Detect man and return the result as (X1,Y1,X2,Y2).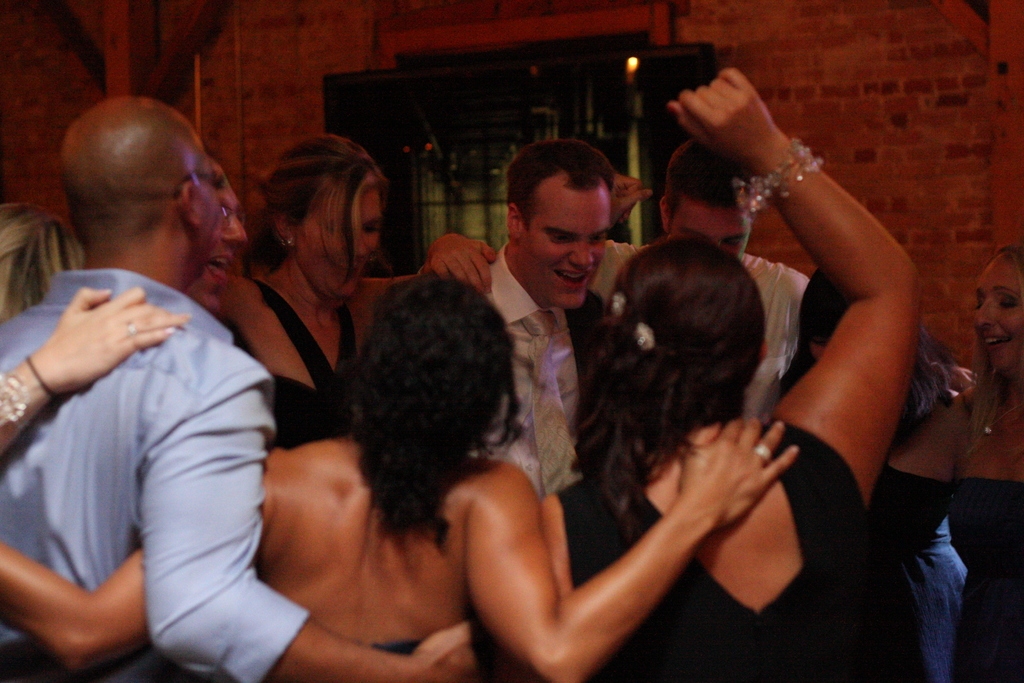
(419,136,977,423).
